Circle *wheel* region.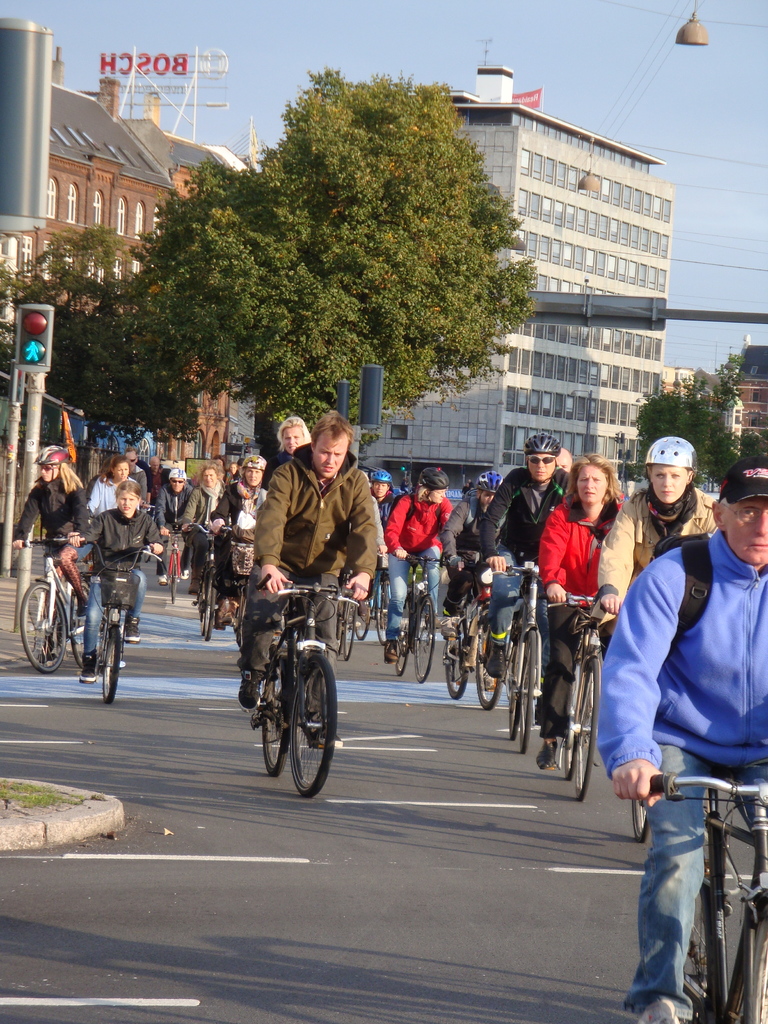
Region: bbox=[394, 594, 412, 674].
